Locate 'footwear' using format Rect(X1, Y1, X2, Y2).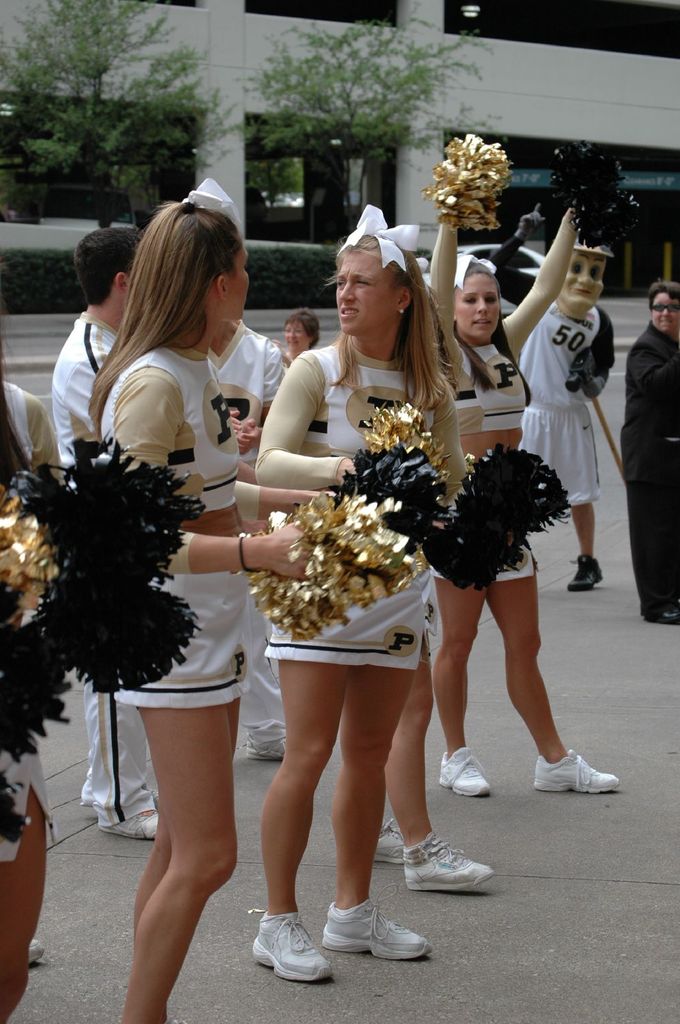
Rect(26, 927, 48, 963).
